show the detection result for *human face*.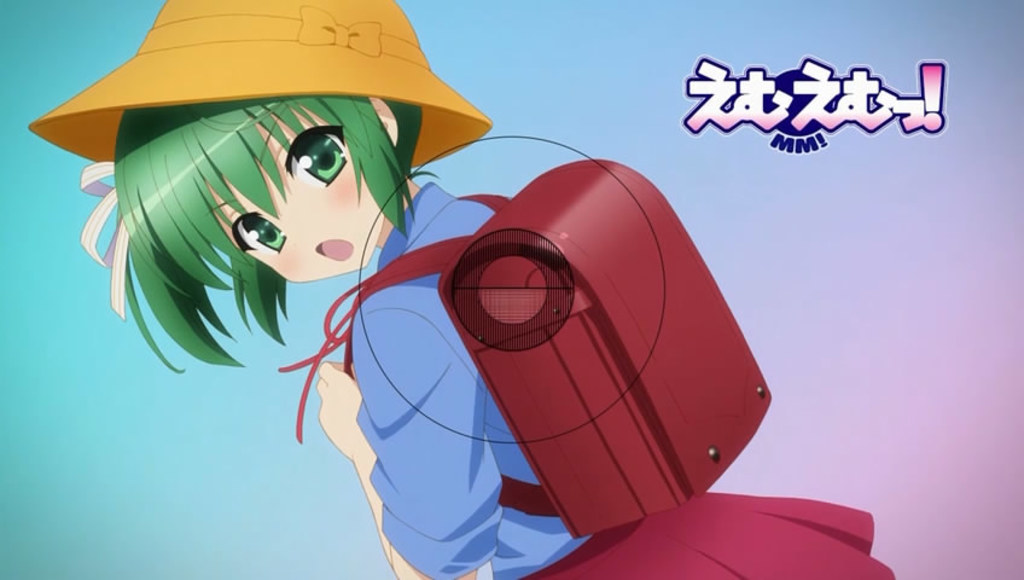
left=206, top=104, right=386, bottom=286.
